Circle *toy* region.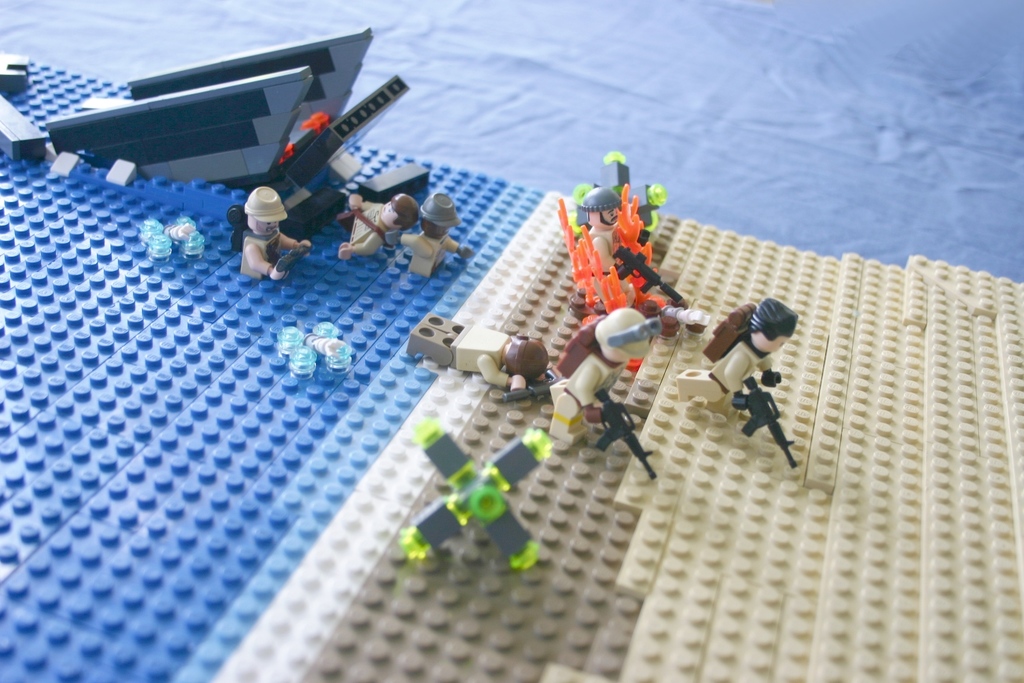
Region: pyautogui.locateOnScreen(567, 146, 669, 254).
